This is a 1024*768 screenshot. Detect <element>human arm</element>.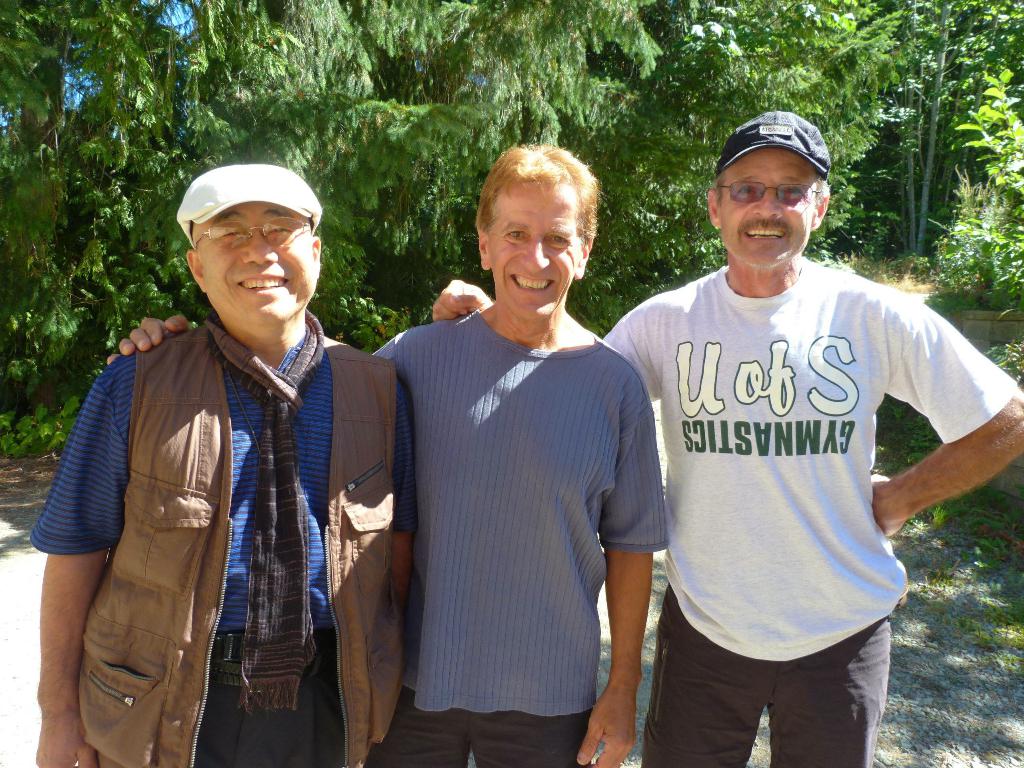
bbox(31, 353, 141, 767).
